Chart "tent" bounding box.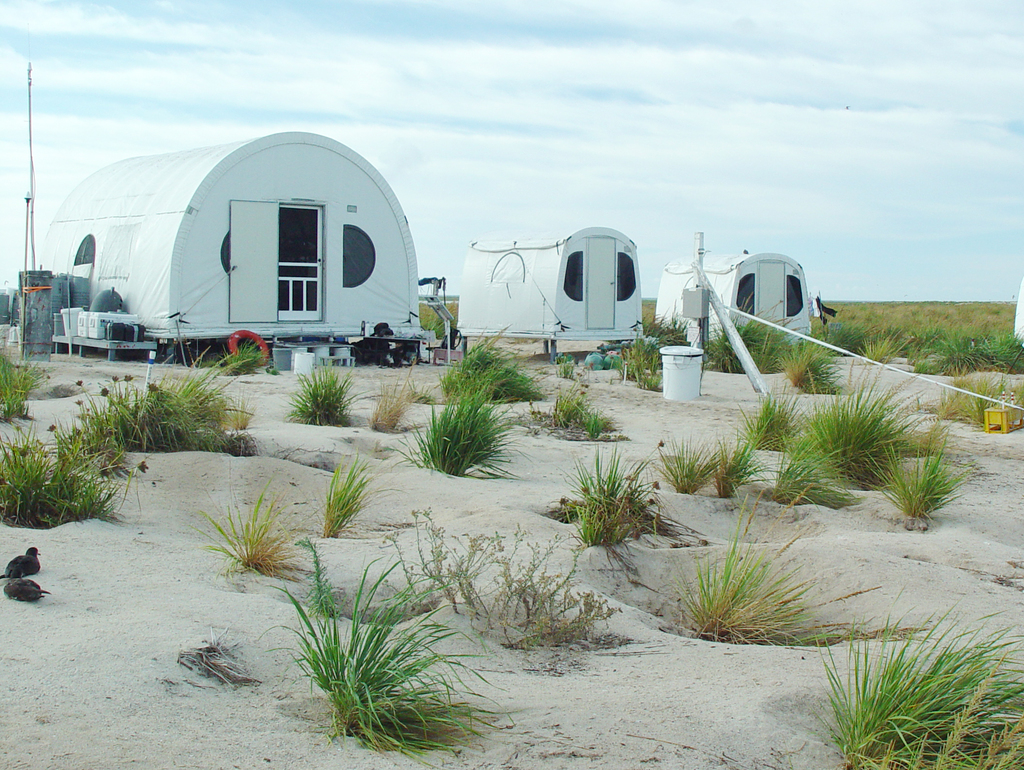
Charted: 36:128:461:377.
